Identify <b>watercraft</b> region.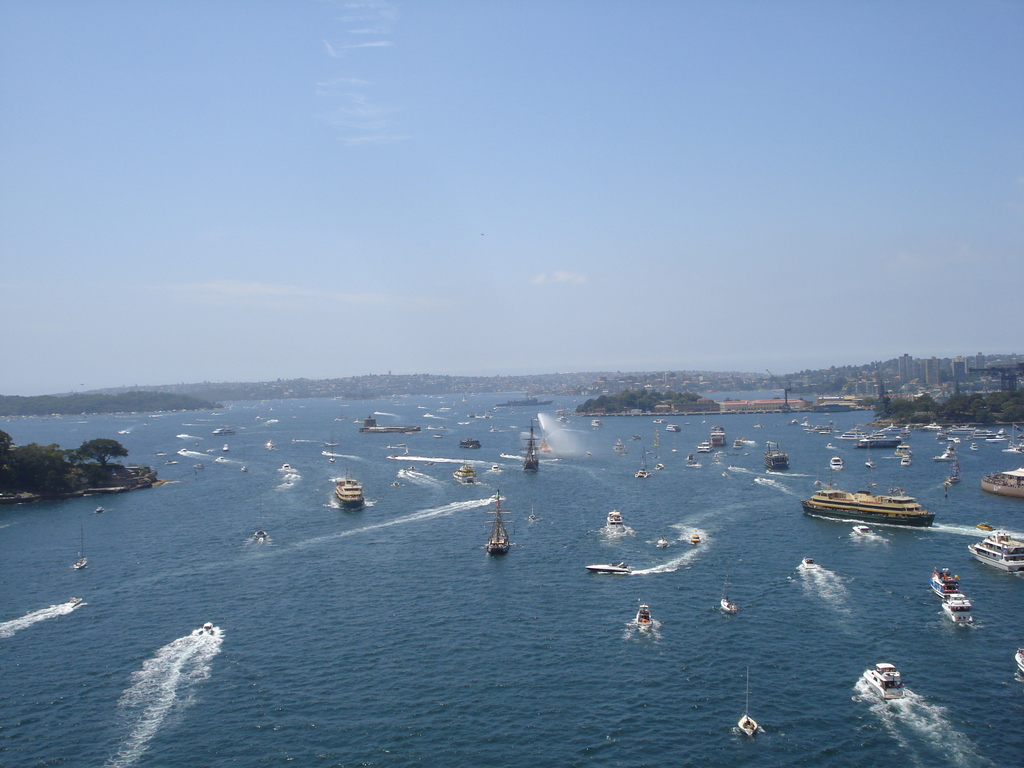
Region: <region>723, 597, 733, 613</region>.
